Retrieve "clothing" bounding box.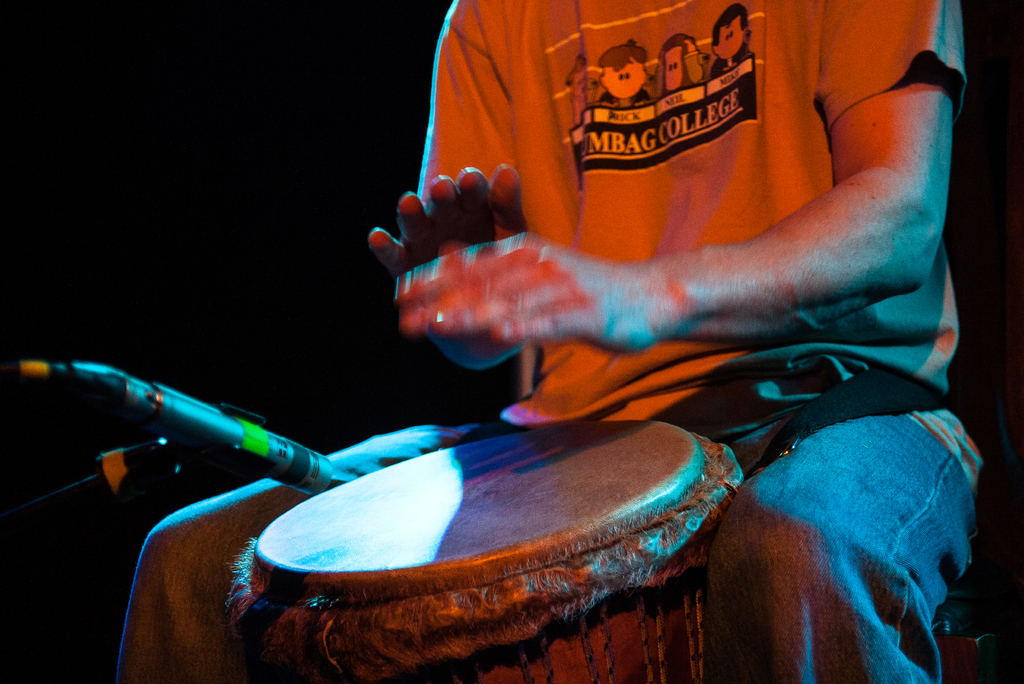
Bounding box: x1=598, y1=88, x2=651, y2=103.
